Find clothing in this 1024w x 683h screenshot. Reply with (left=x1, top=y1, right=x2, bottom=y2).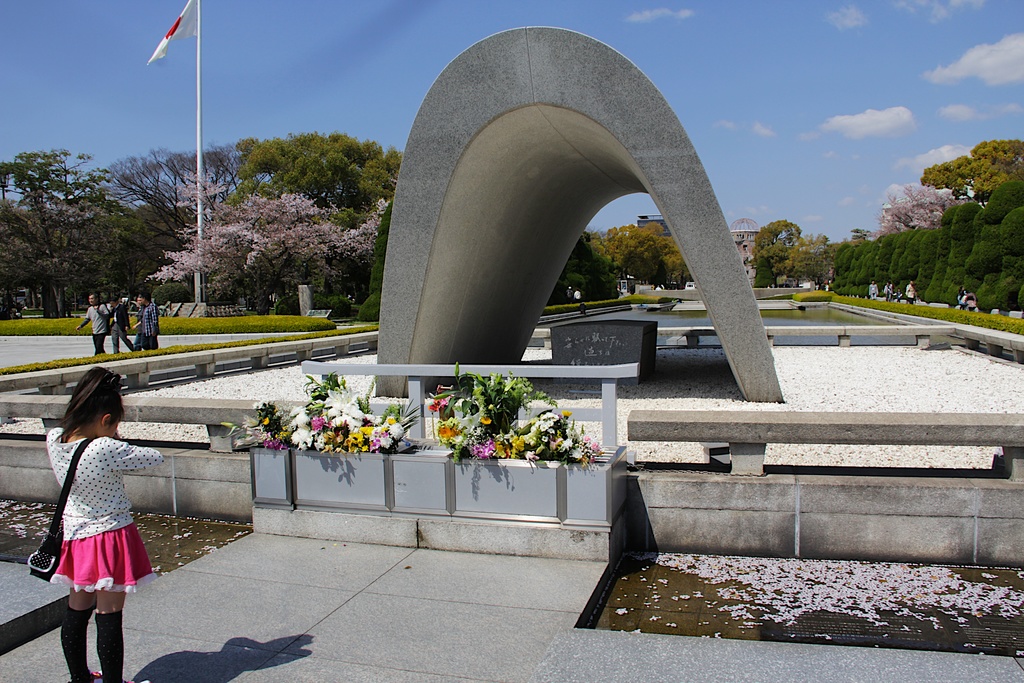
(left=76, top=302, right=113, bottom=335).
